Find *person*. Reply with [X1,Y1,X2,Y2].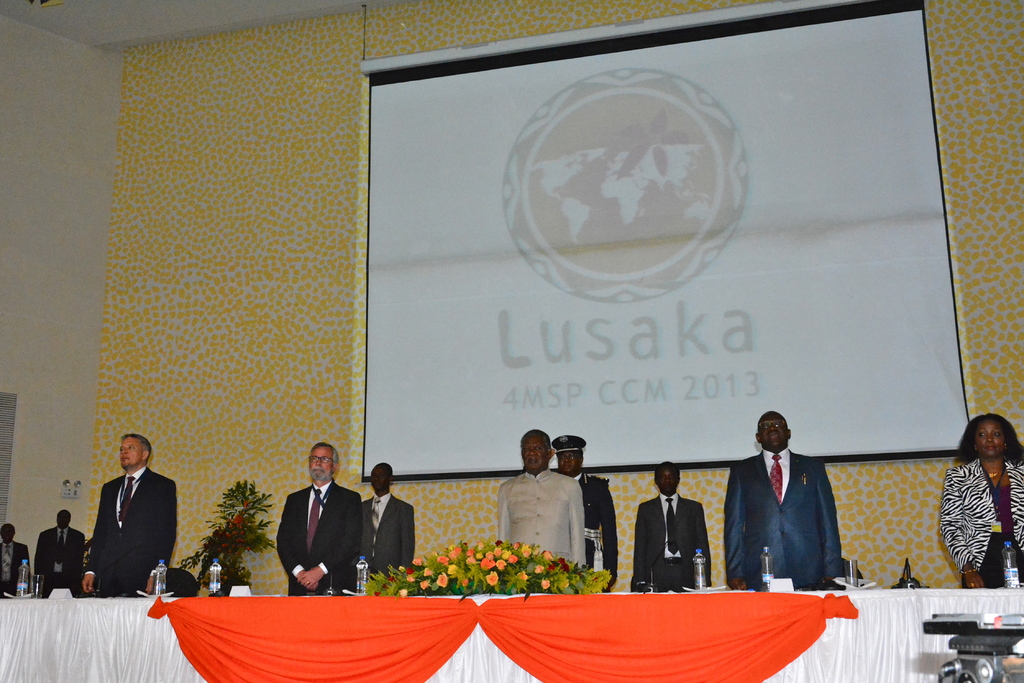
[276,441,360,599].
